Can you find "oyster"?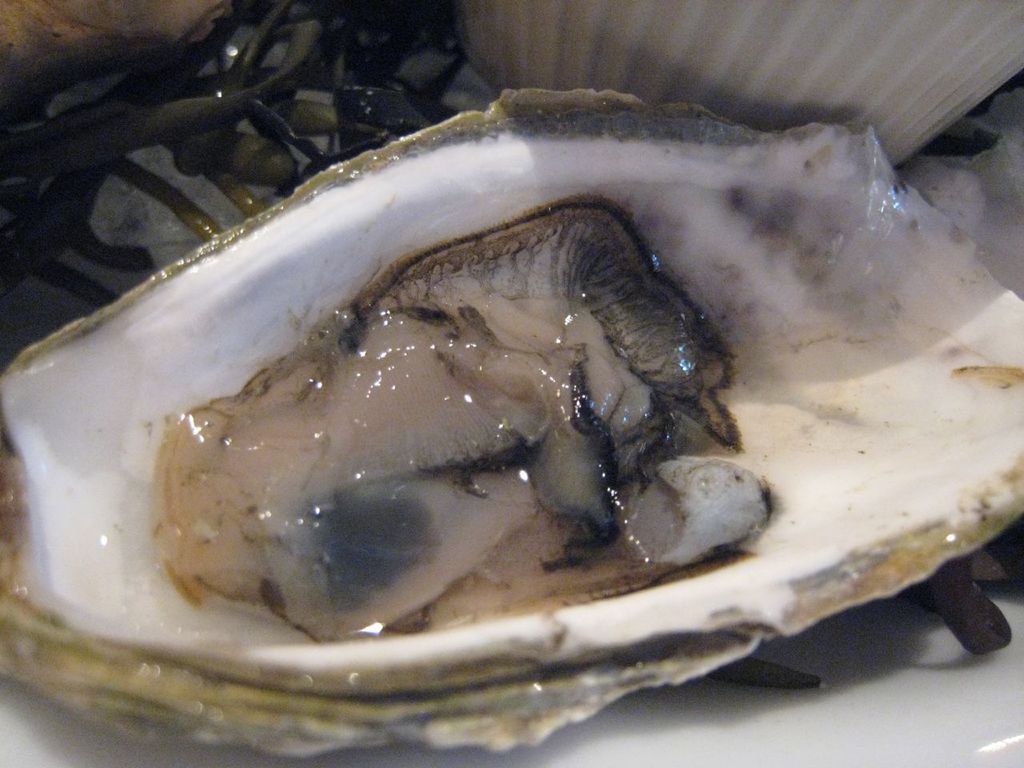
Yes, bounding box: [0, 82, 1023, 756].
